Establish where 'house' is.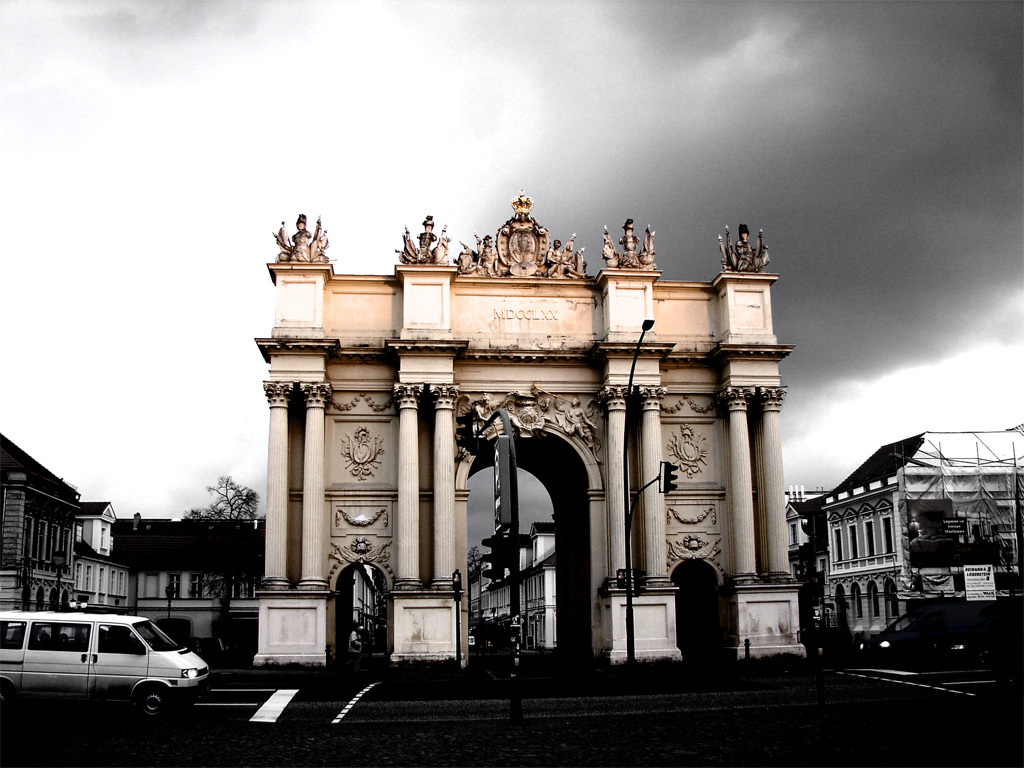
Established at x1=491, y1=533, x2=534, y2=664.
